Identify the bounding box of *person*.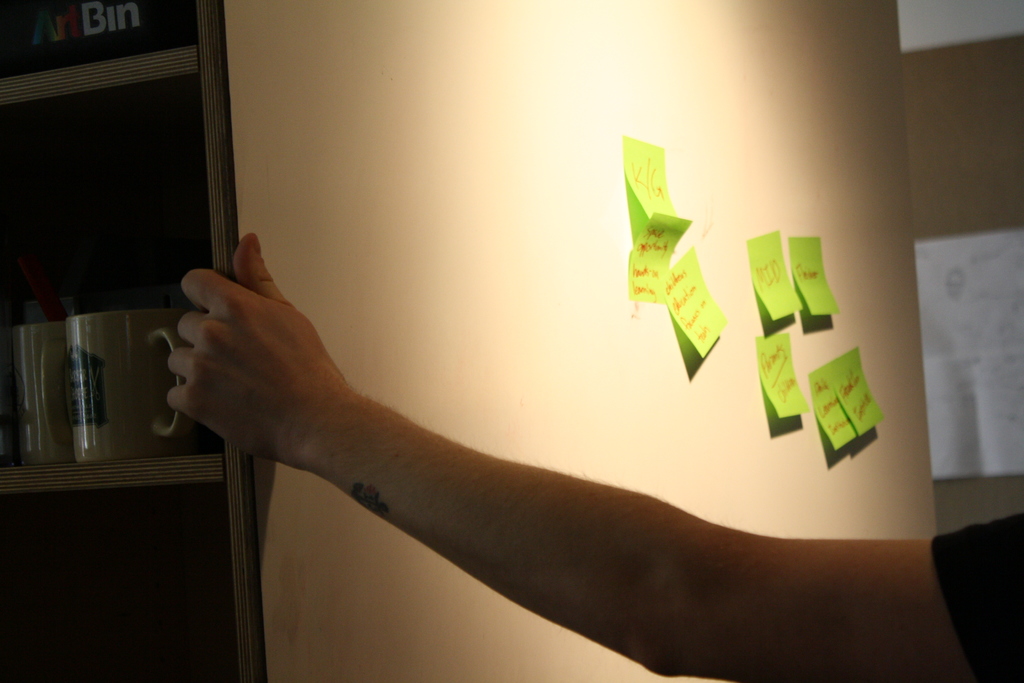
detection(159, 225, 1023, 682).
